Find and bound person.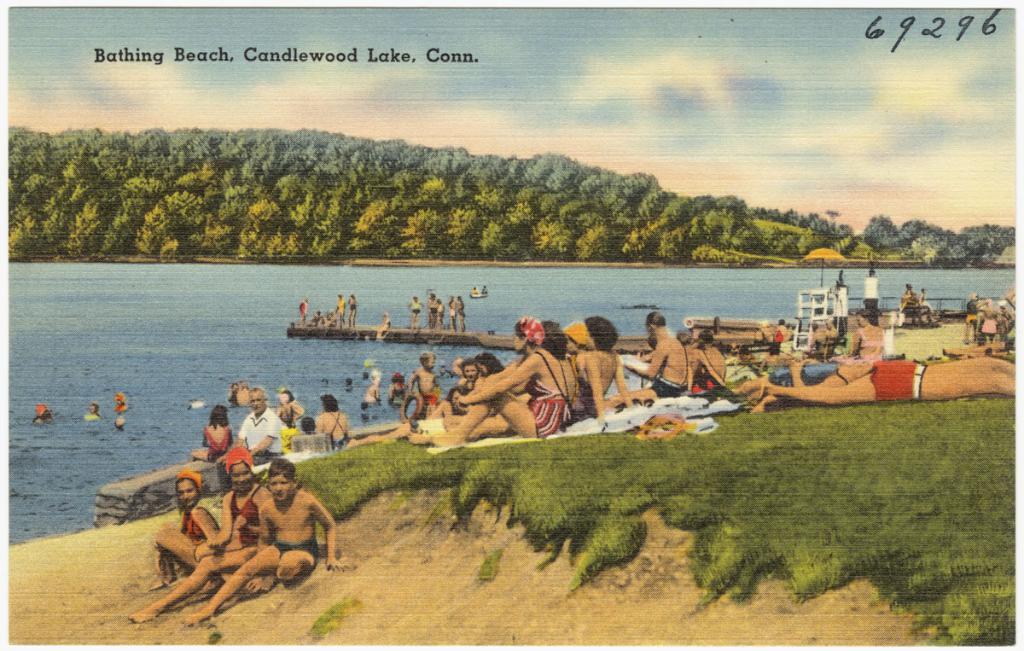
Bound: [x1=28, y1=402, x2=72, y2=428].
